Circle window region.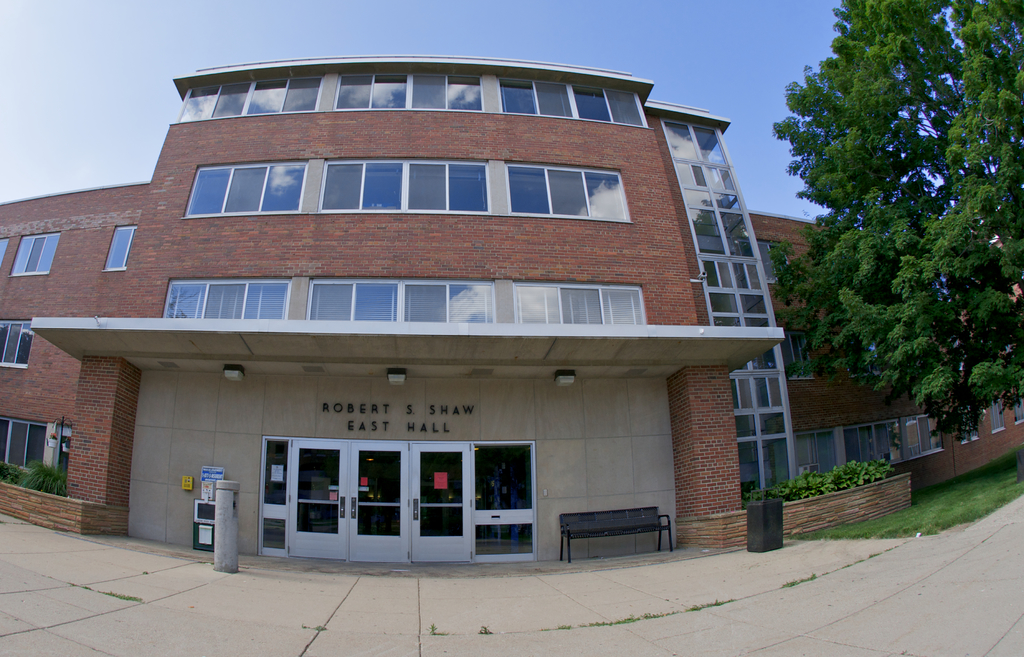
Region: [left=160, top=277, right=294, bottom=319].
